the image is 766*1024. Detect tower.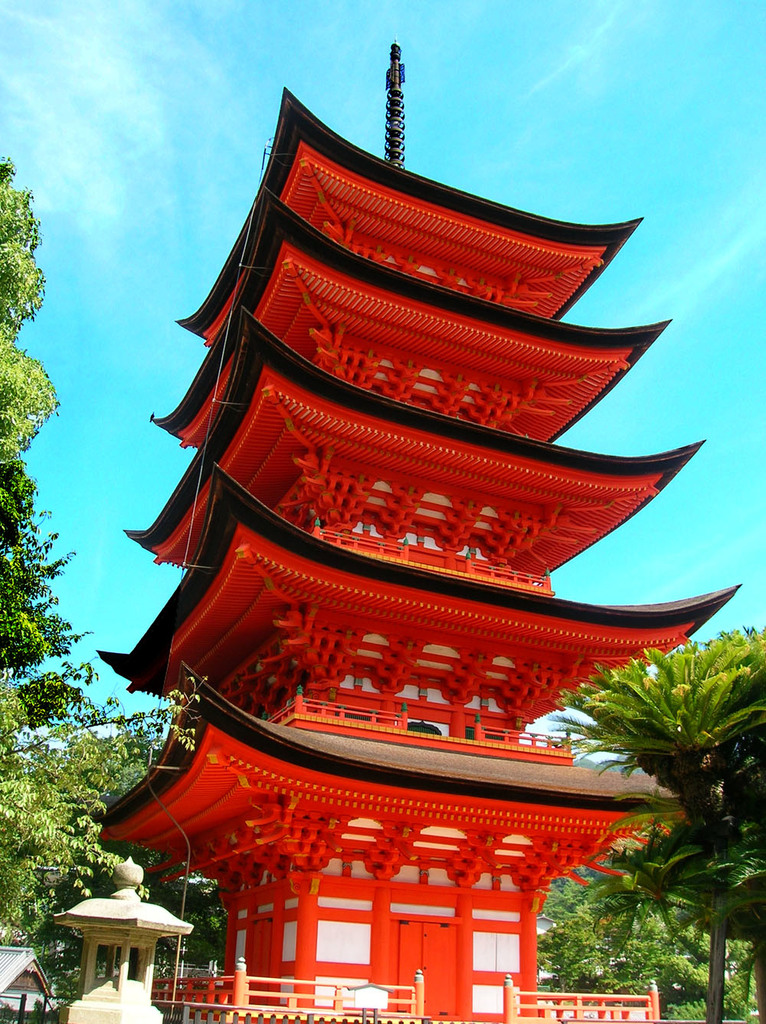
Detection: [80,46,737,1023].
